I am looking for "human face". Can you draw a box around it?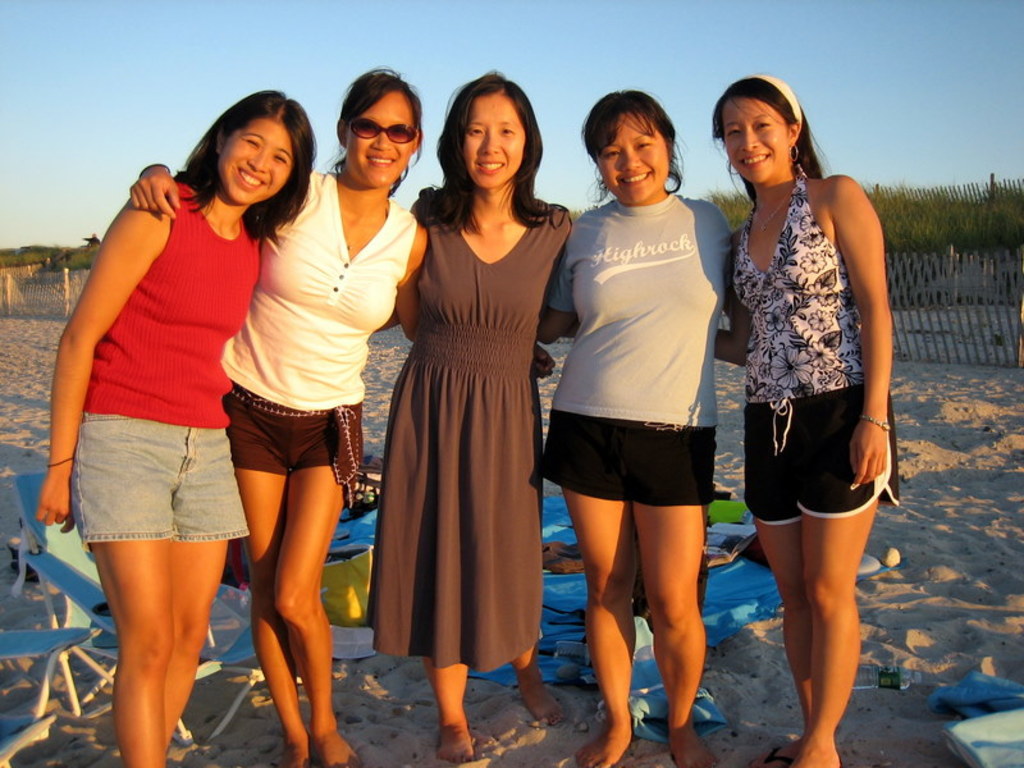
Sure, the bounding box is [227,116,291,207].
